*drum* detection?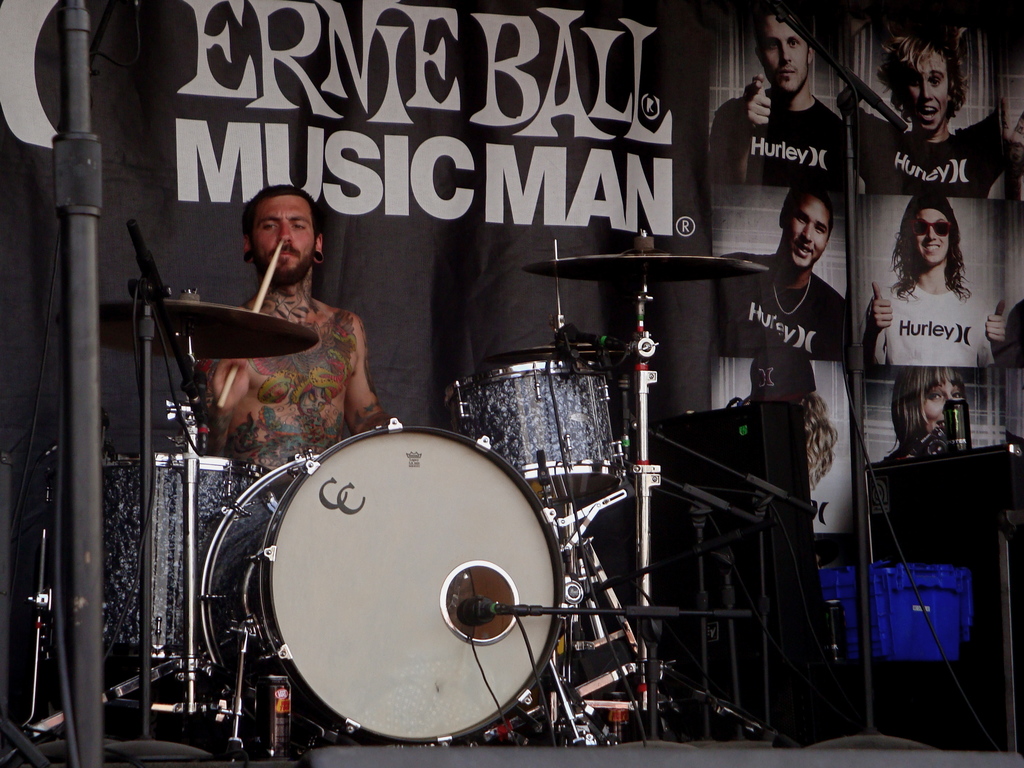
box(194, 422, 569, 750)
